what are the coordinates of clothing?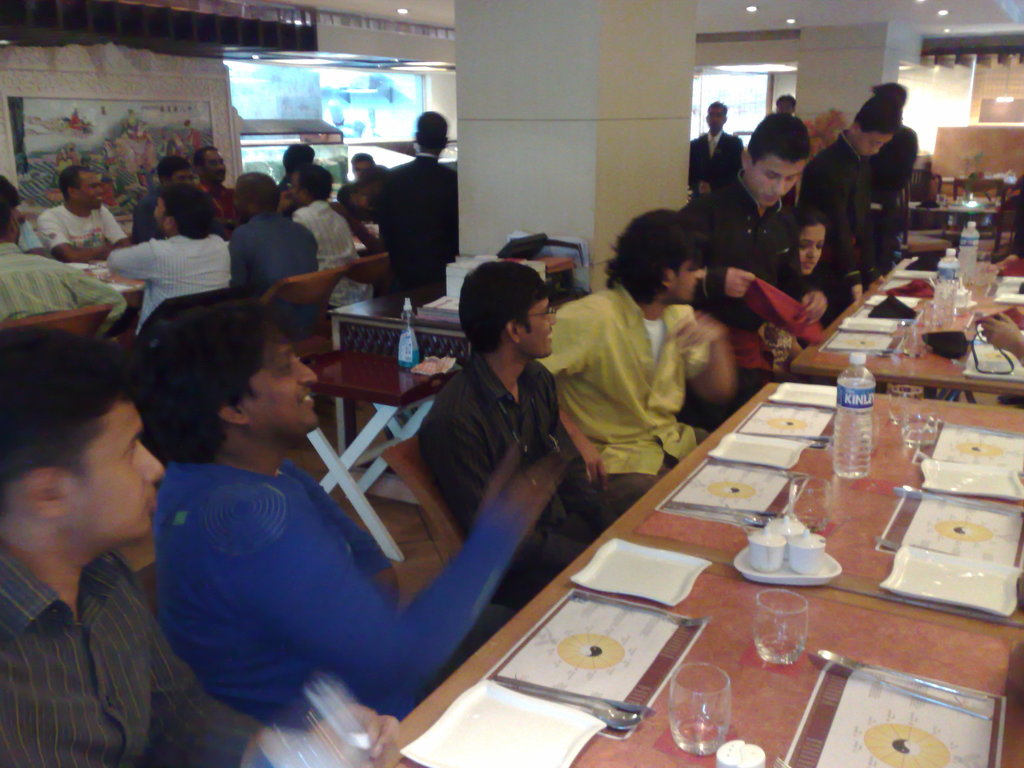
l=109, t=229, r=235, b=337.
